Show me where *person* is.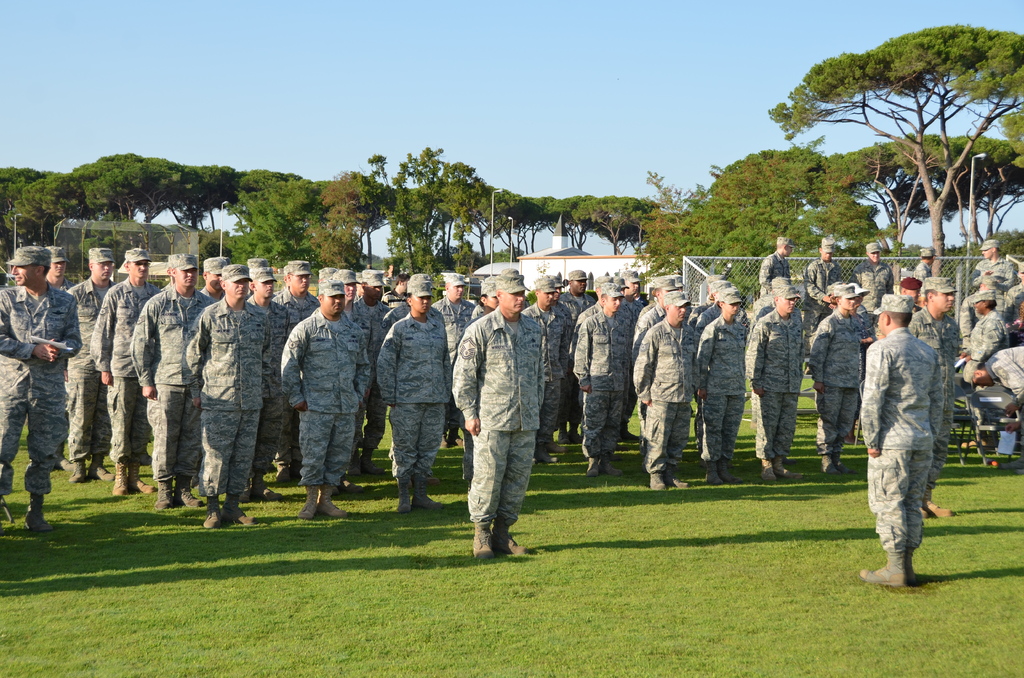
*person* is at box=[858, 281, 949, 608].
